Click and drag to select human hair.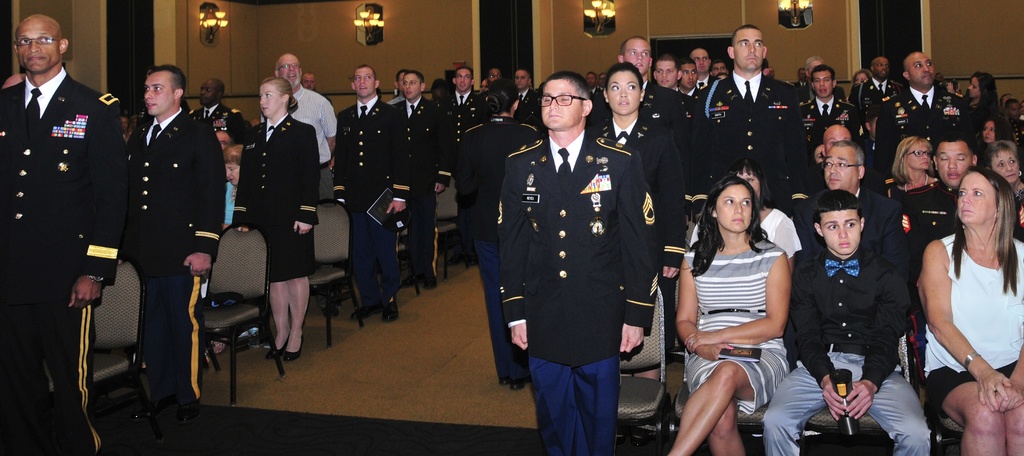
Selection: {"x1": 854, "y1": 68, "x2": 871, "y2": 88}.
